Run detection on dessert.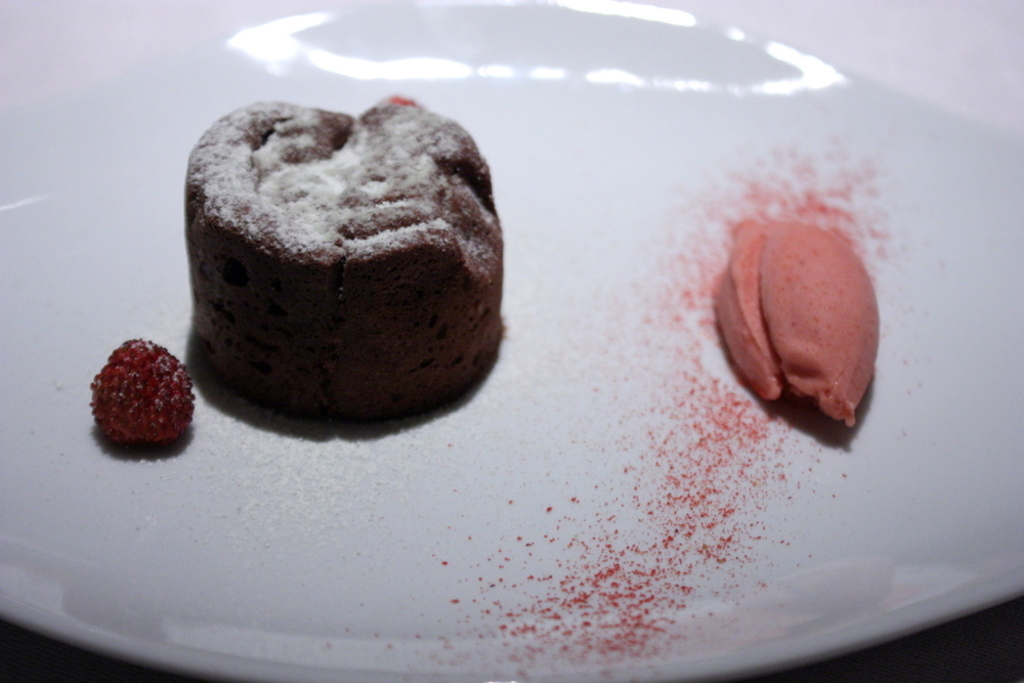
Result: bbox=[85, 336, 197, 449].
